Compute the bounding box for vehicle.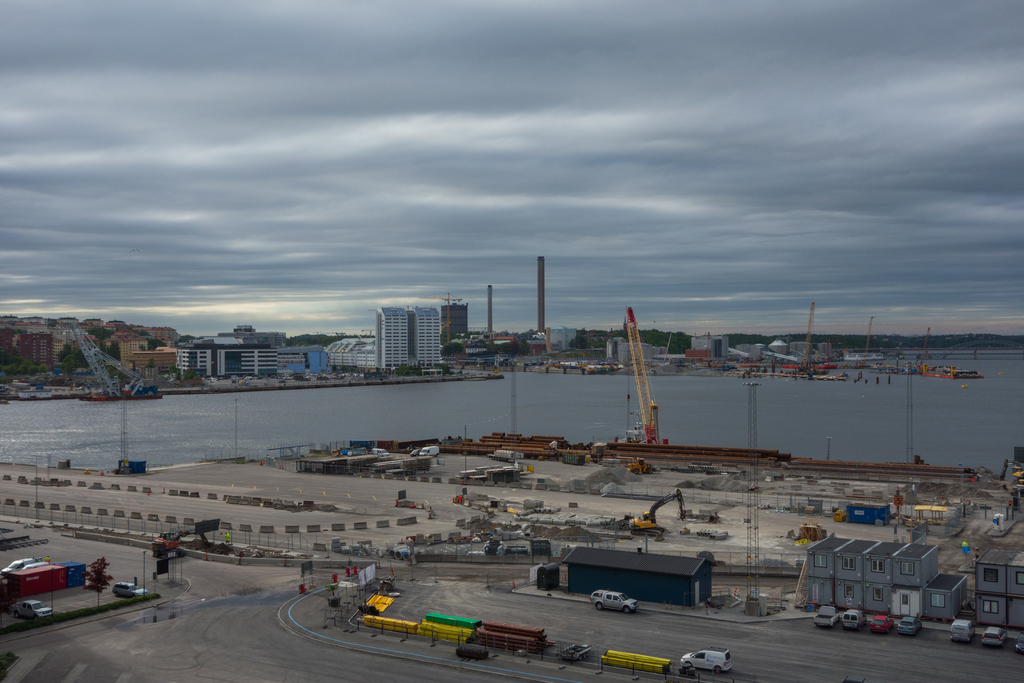
[x1=588, y1=588, x2=638, y2=614].
